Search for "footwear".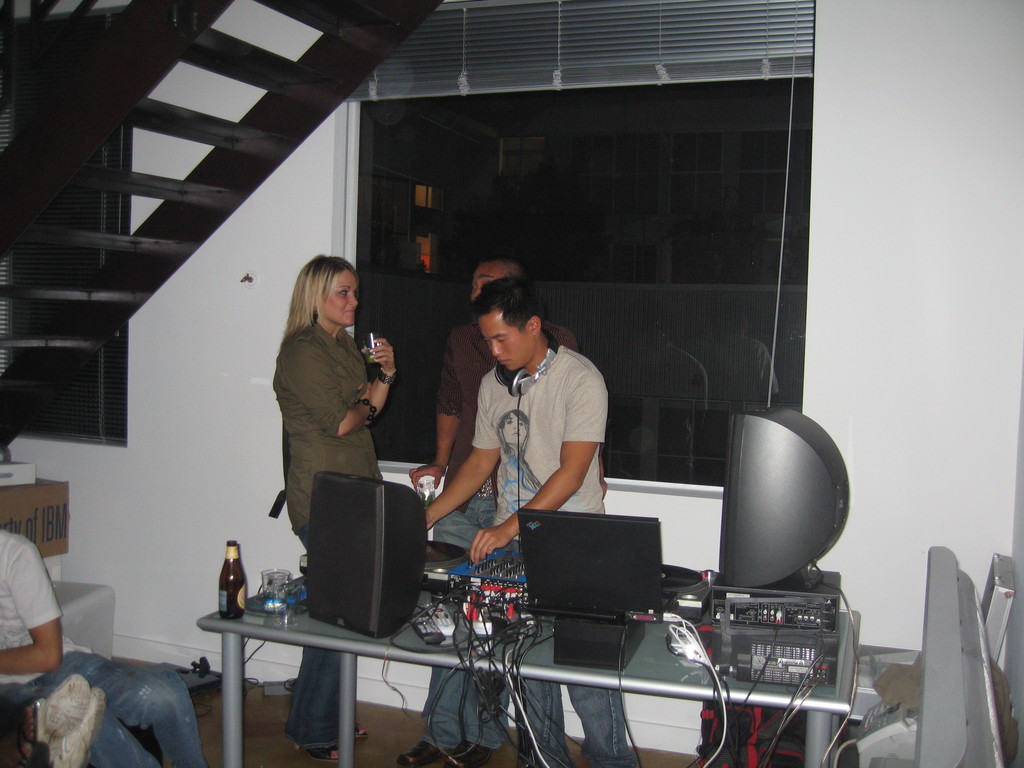
Found at {"x1": 399, "y1": 740, "x2": 448, "y2": 767}.
